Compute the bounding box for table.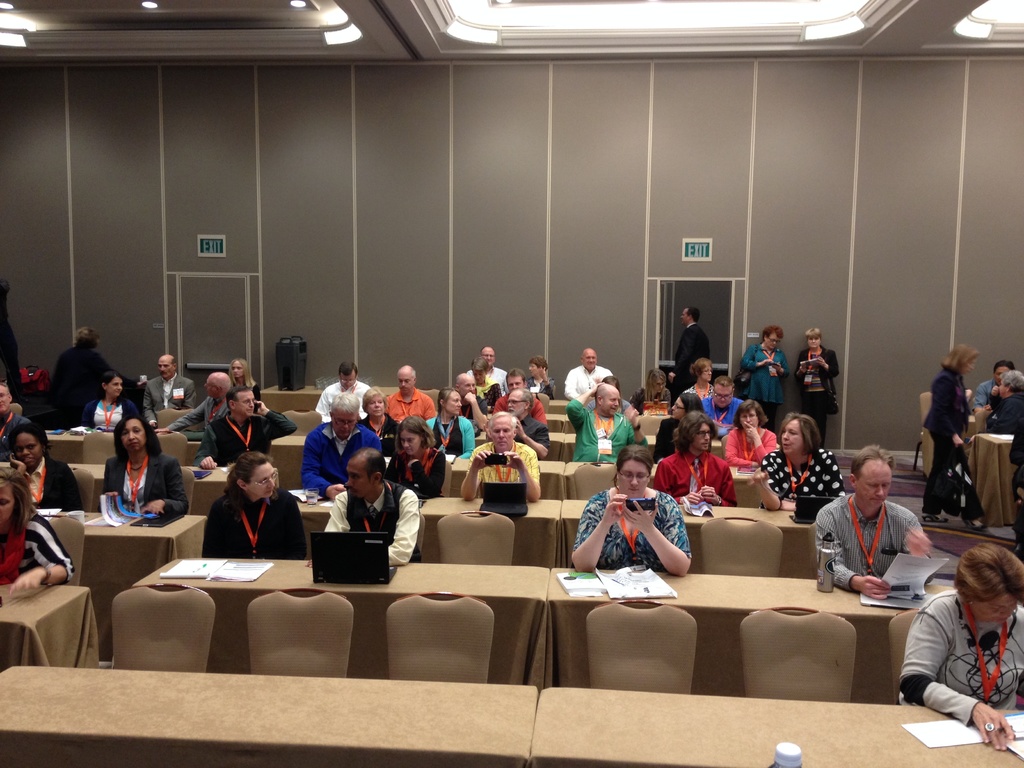
rect(538, 393, 569, 415).
